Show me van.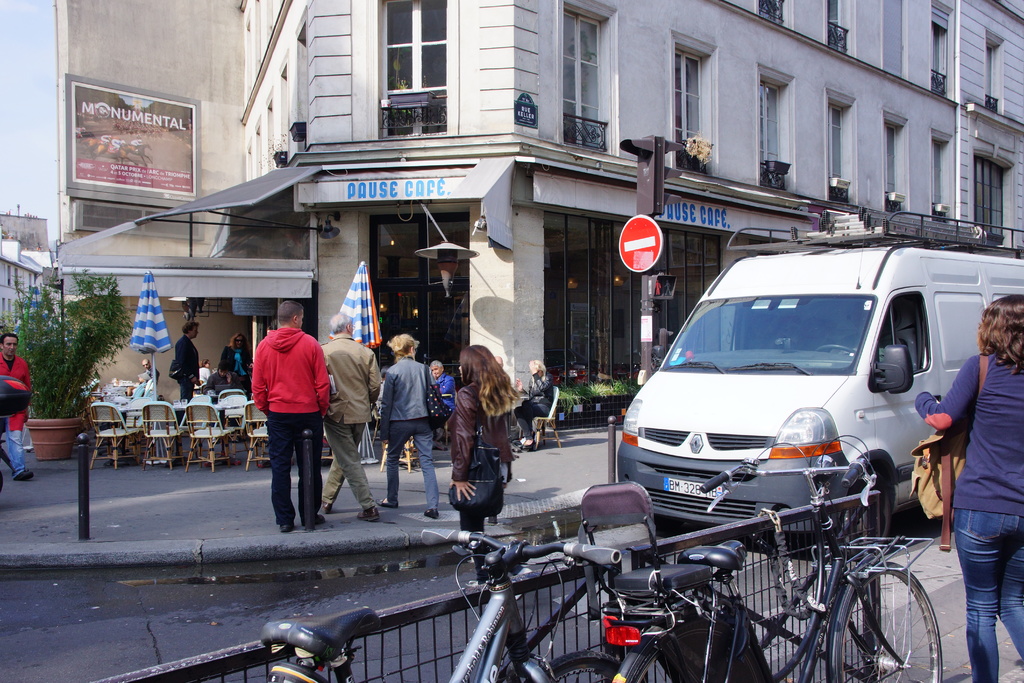
van is here: x1=615 y1=208 x2=1023 y2=558.
